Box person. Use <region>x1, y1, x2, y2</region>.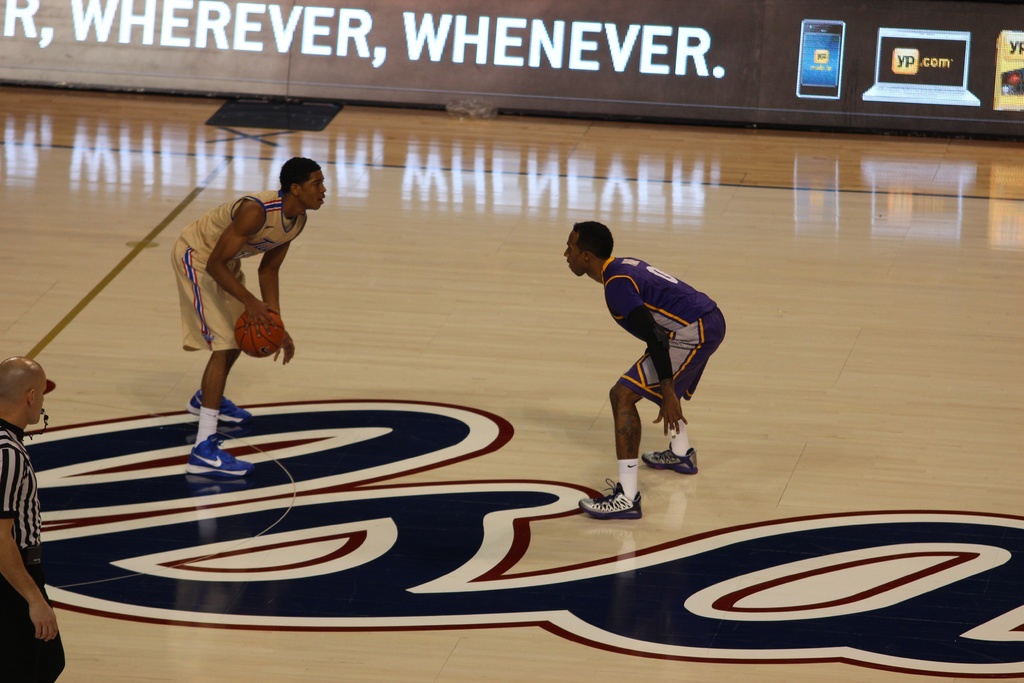
<region>170, 157, 329, 477</region>.
